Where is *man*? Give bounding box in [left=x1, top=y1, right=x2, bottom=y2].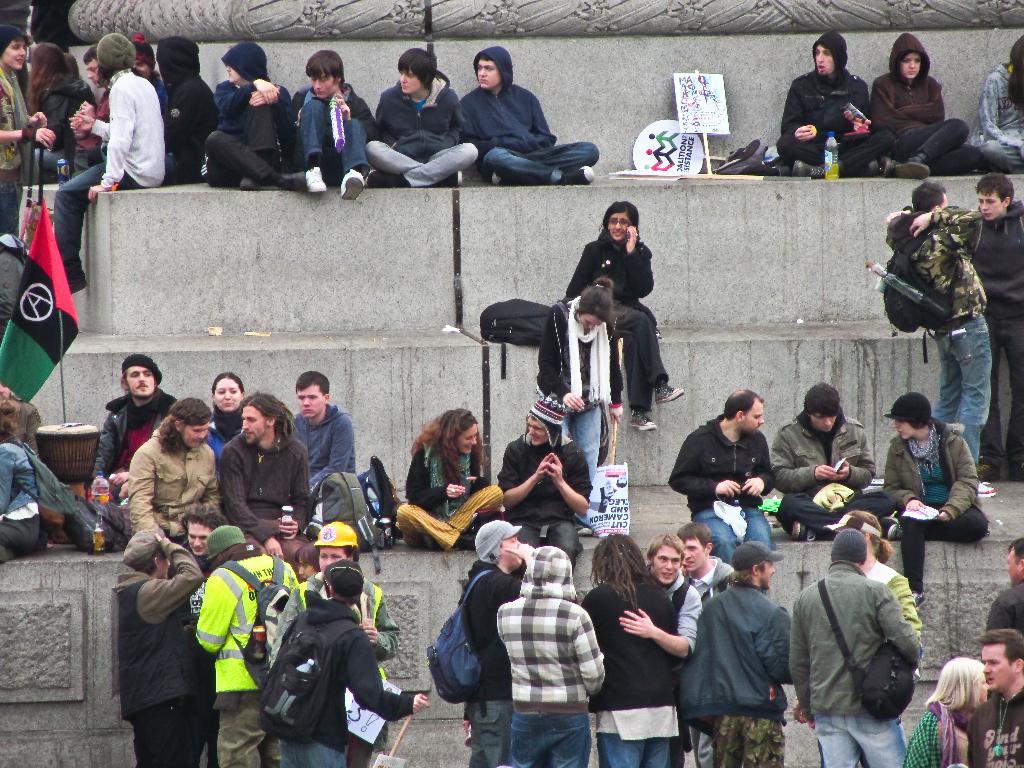
[left=986, top=536, right=1023, bottom=638].
